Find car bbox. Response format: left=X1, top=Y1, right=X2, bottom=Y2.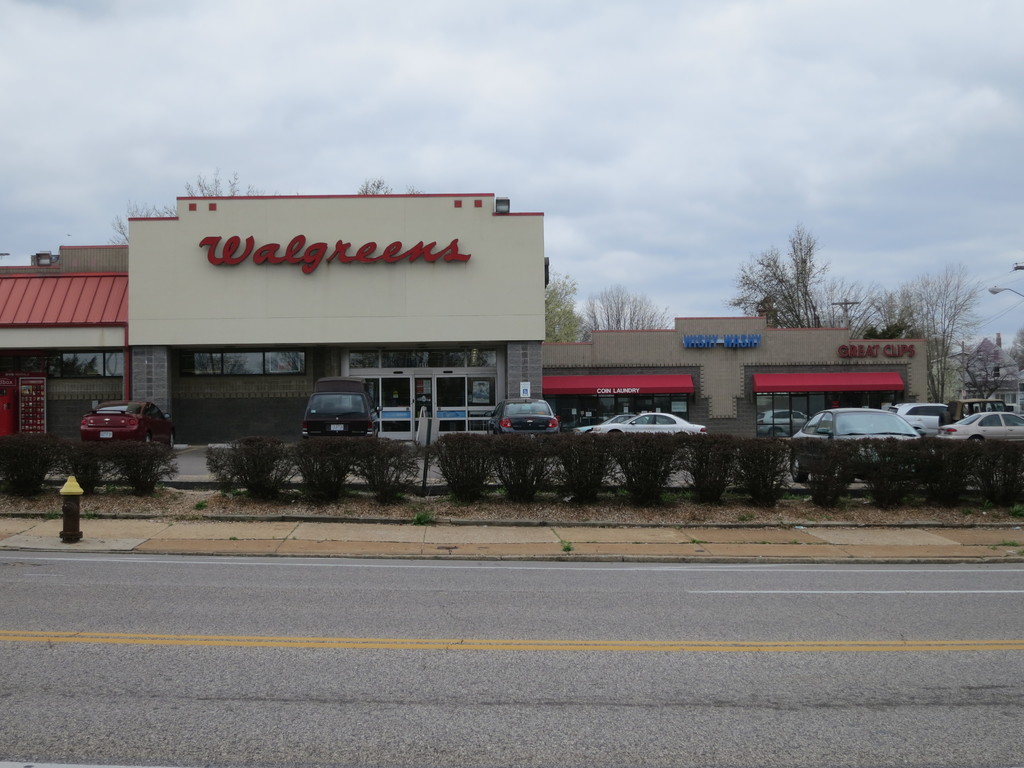
left=593, top=409, right=700, bottom=441.
